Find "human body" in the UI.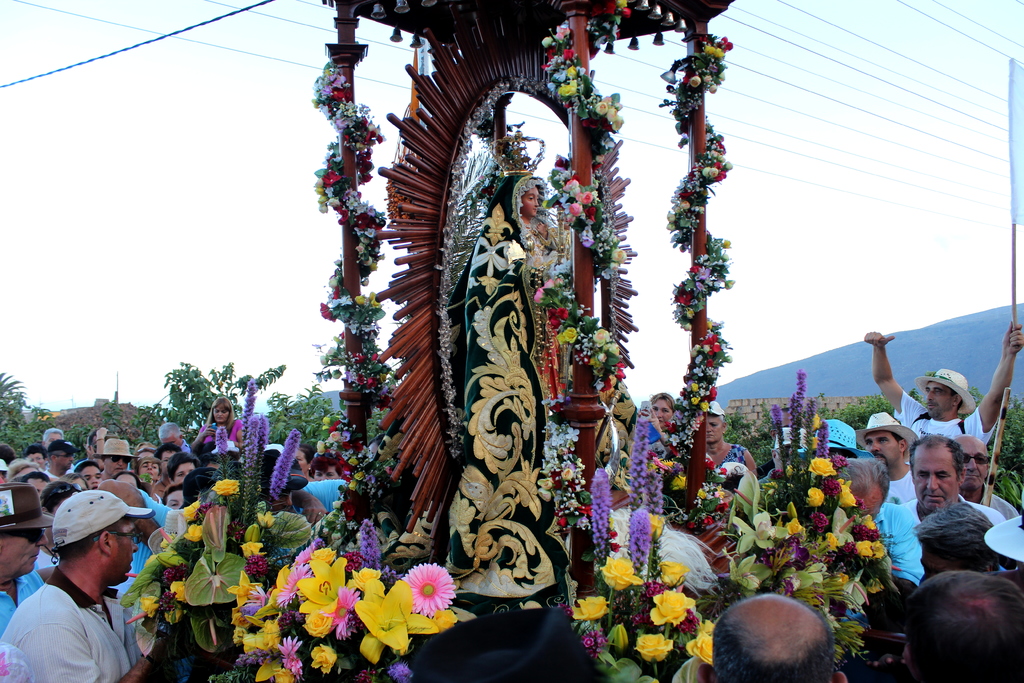
UI element at {"x1": 75, "y1": 426, "x2": 109, "y2": 461}.
